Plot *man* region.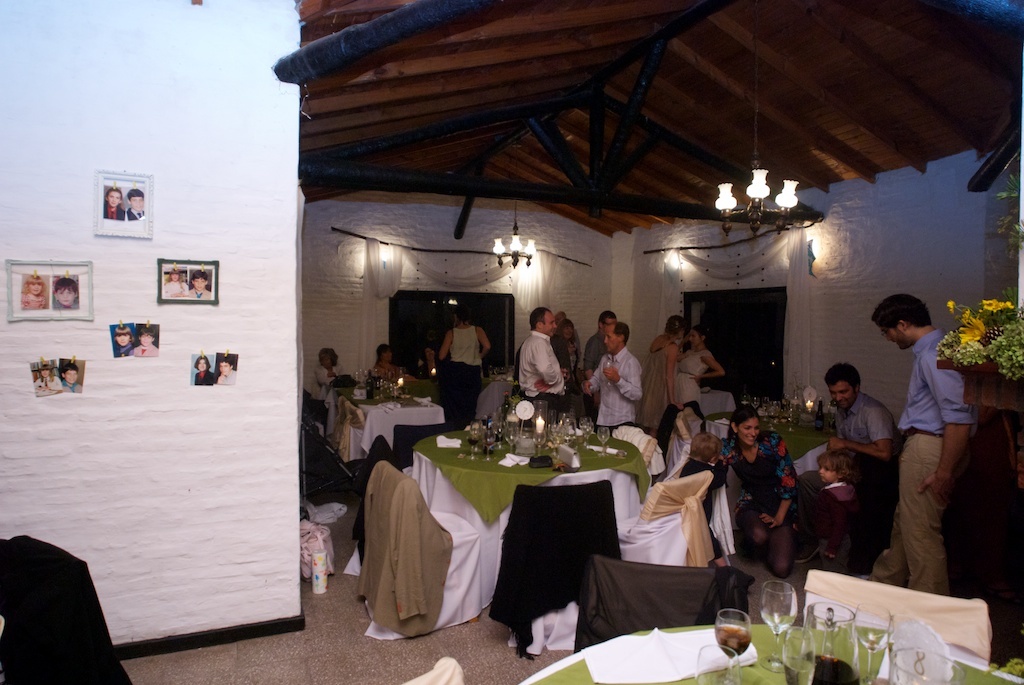
Plotted at {"left": 517, "top": 305, "right": 577, "bottom": 416}.
